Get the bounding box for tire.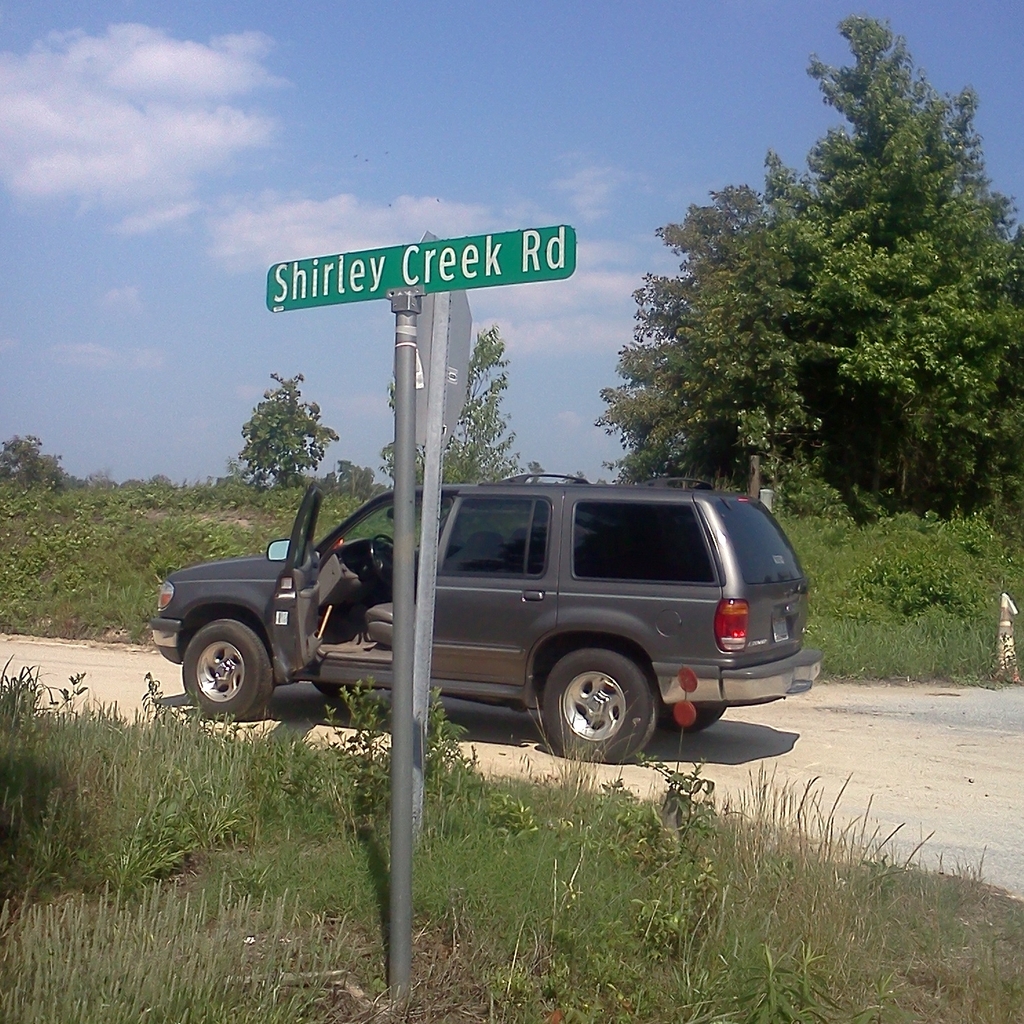
crop(178, 612, 274, 719).
